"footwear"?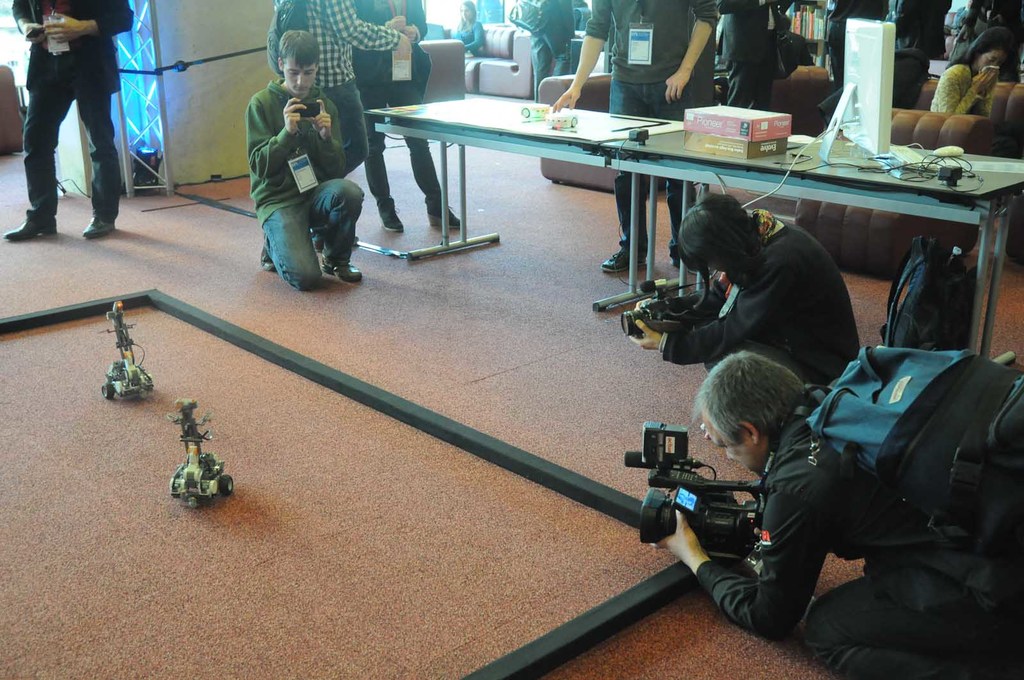
crop(4, 212, 63, 241)
